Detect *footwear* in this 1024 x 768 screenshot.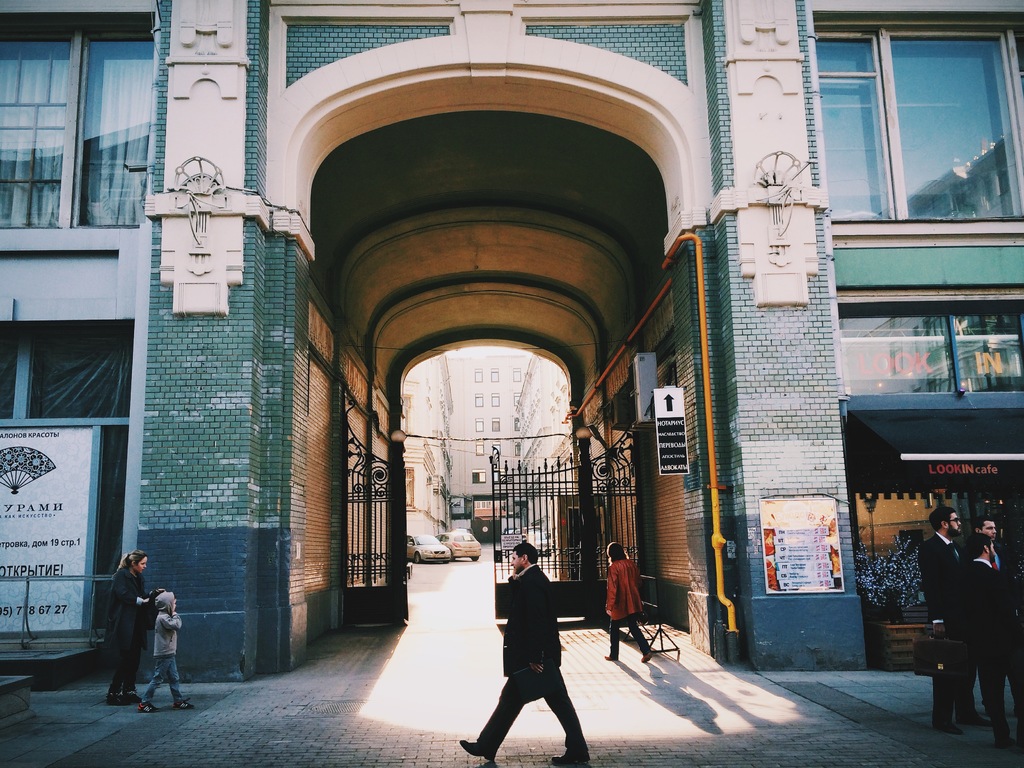
Detection: bbox=[116, 691, 135, 703].
